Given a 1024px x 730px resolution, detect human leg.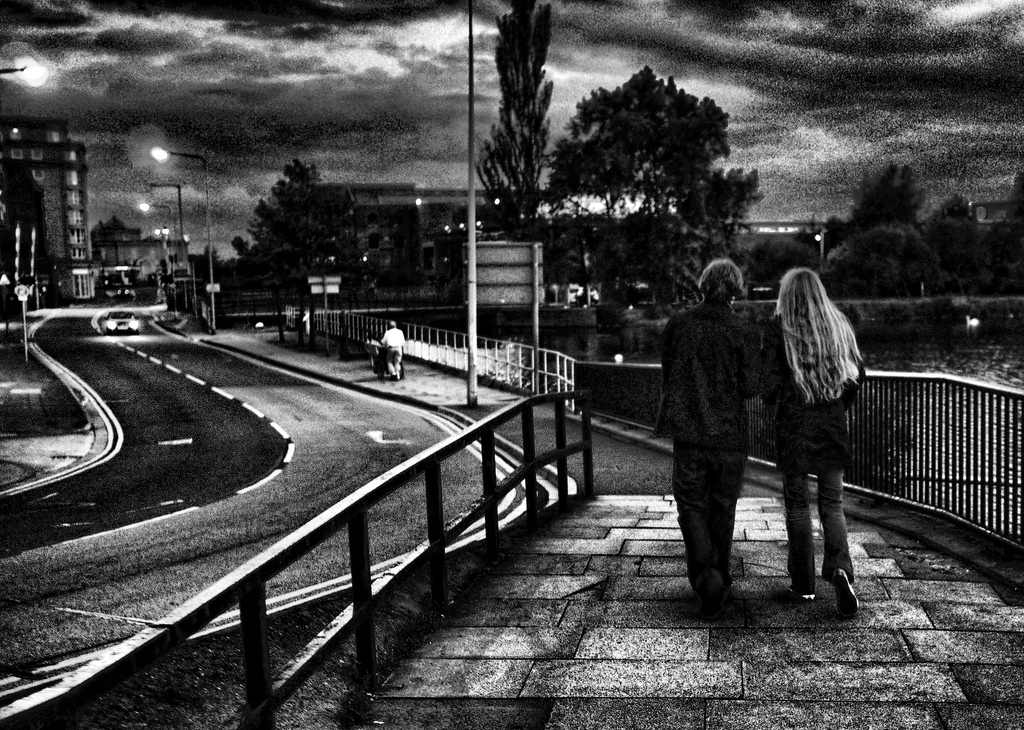
{"left": 671, "top": 435, "right": 722, "bottom": 593}.
